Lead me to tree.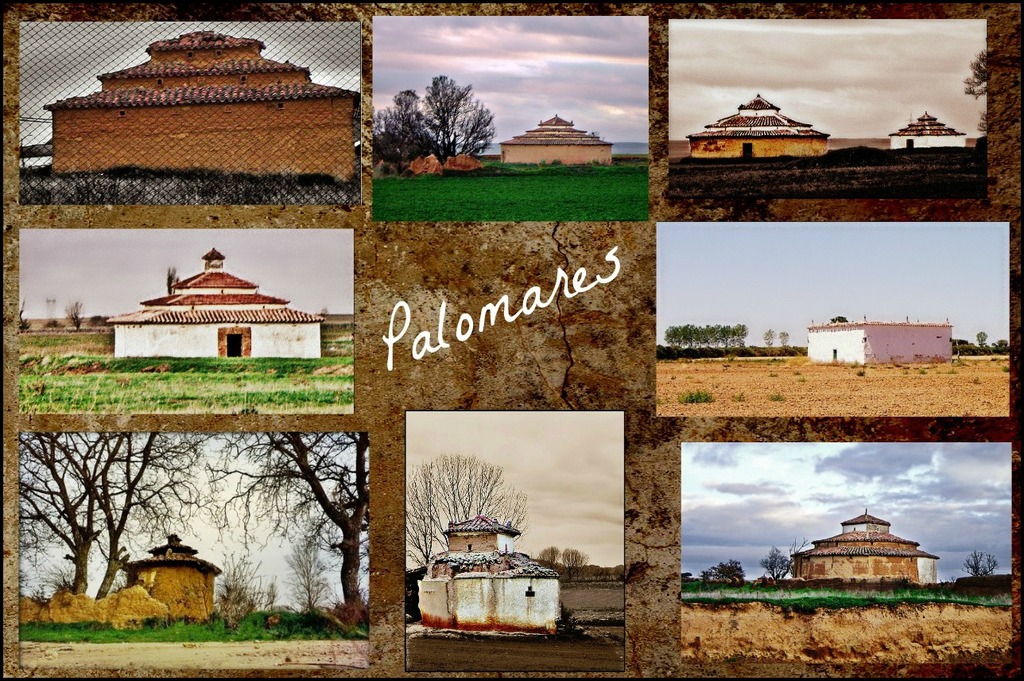
Lead to bbox(536, 550, 558, 570).
